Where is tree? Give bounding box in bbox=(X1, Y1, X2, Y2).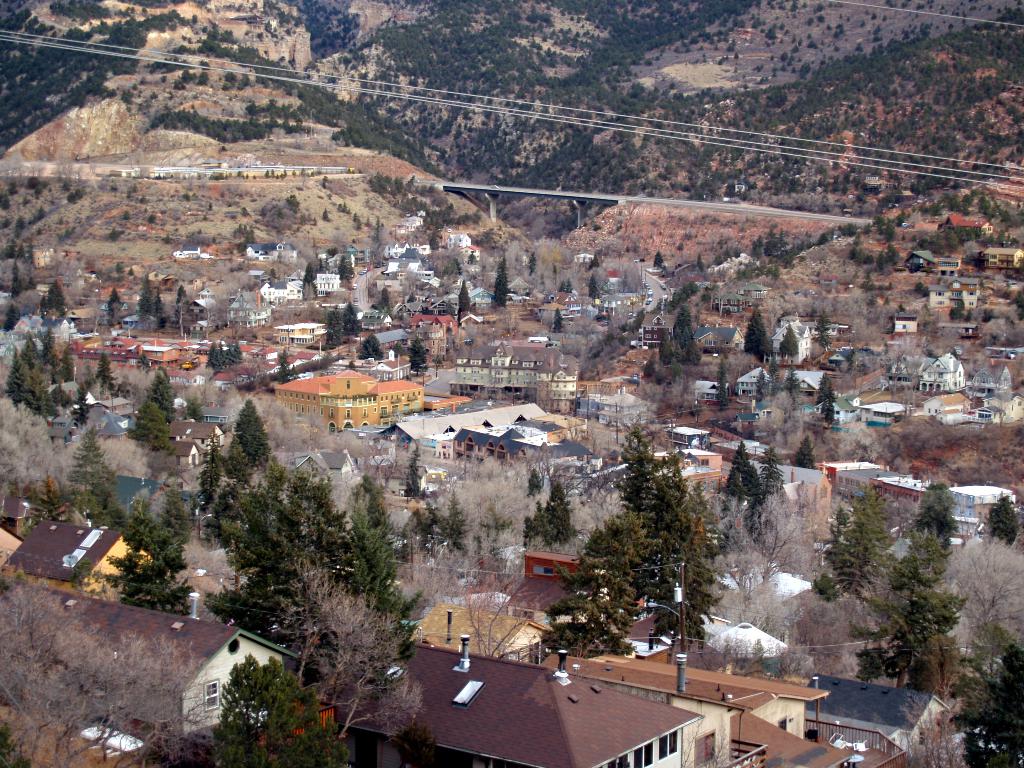
bbox=(74, 505, 196, 611).
